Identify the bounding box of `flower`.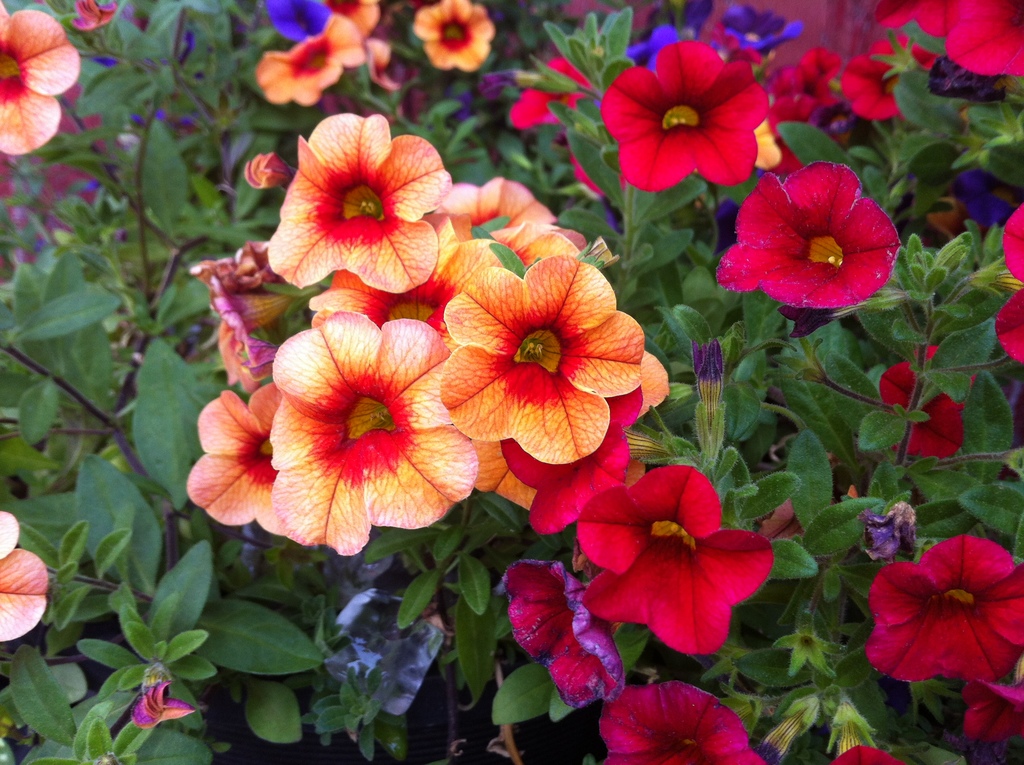
[691, 339, 724, 429].
